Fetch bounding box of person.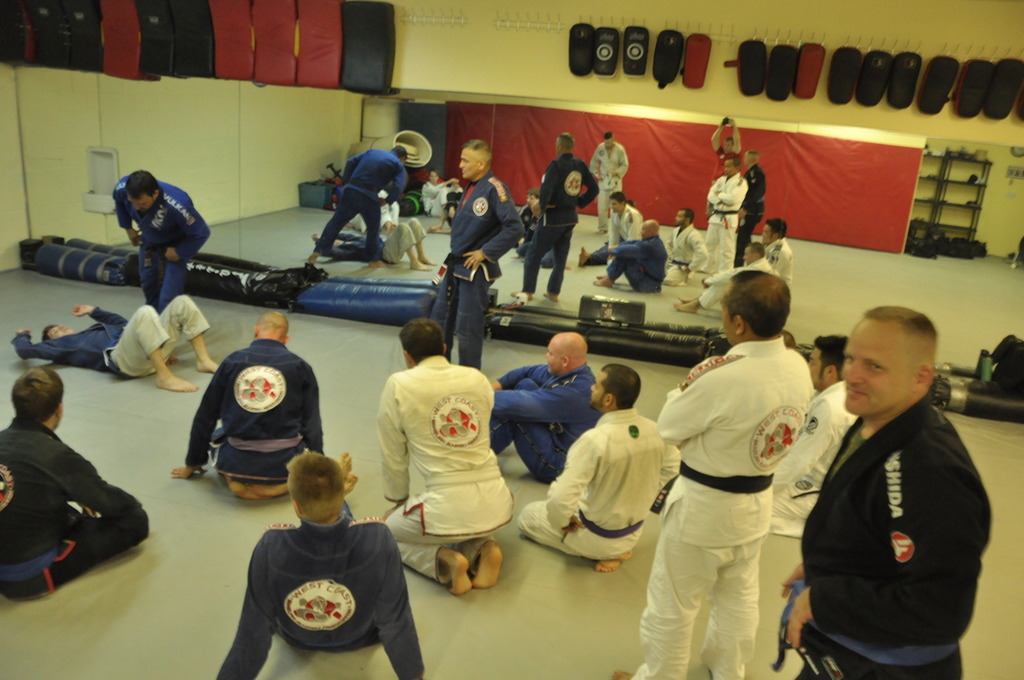
Bbox: left=786, top=313, right=995, bottom=679.
